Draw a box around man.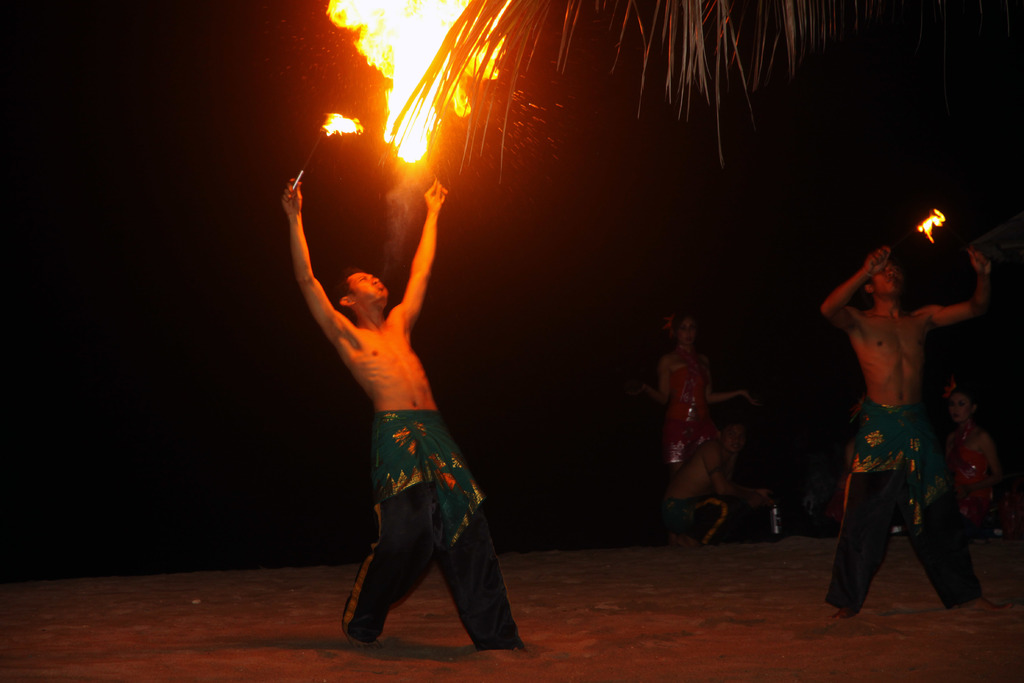
locate(281, 176, 536, 659).
